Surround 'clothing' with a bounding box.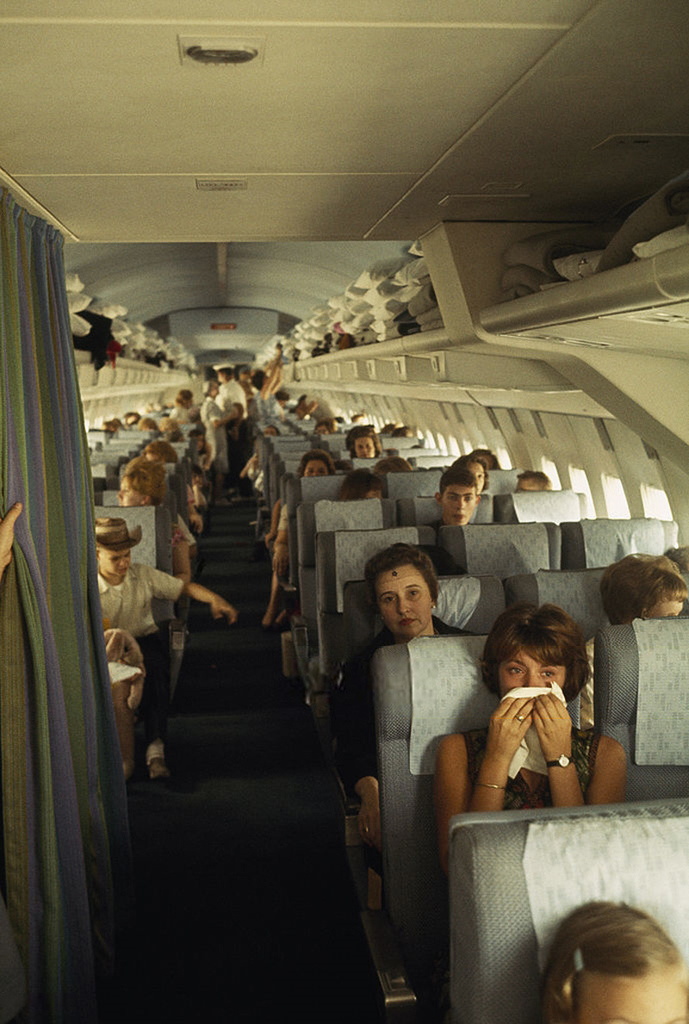
175,513,196,542.
